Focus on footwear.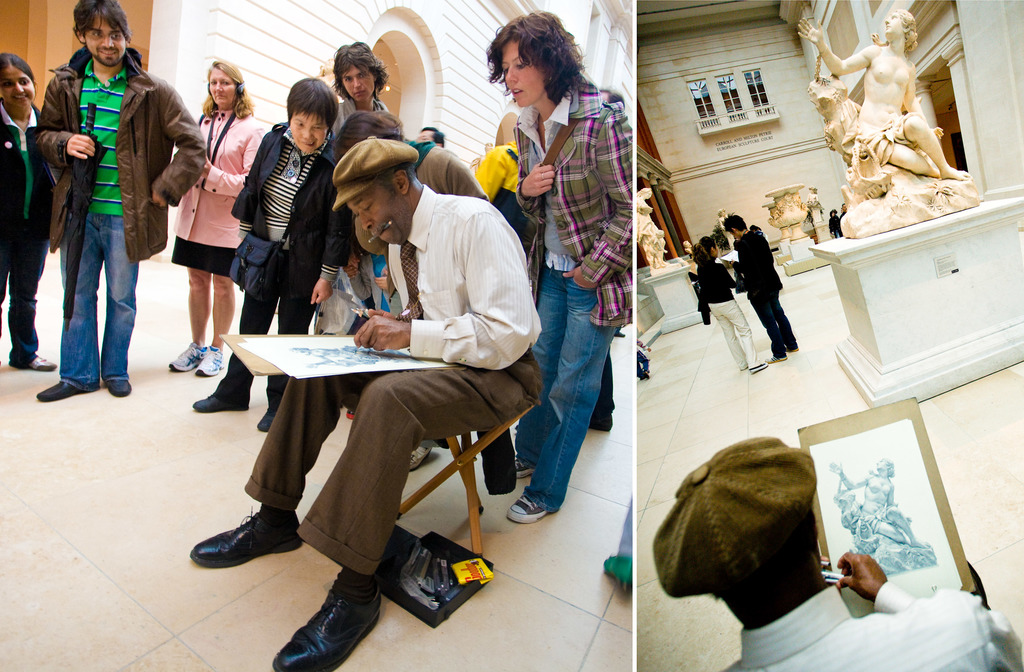
Focused at region(192, 390, 251, 409).
